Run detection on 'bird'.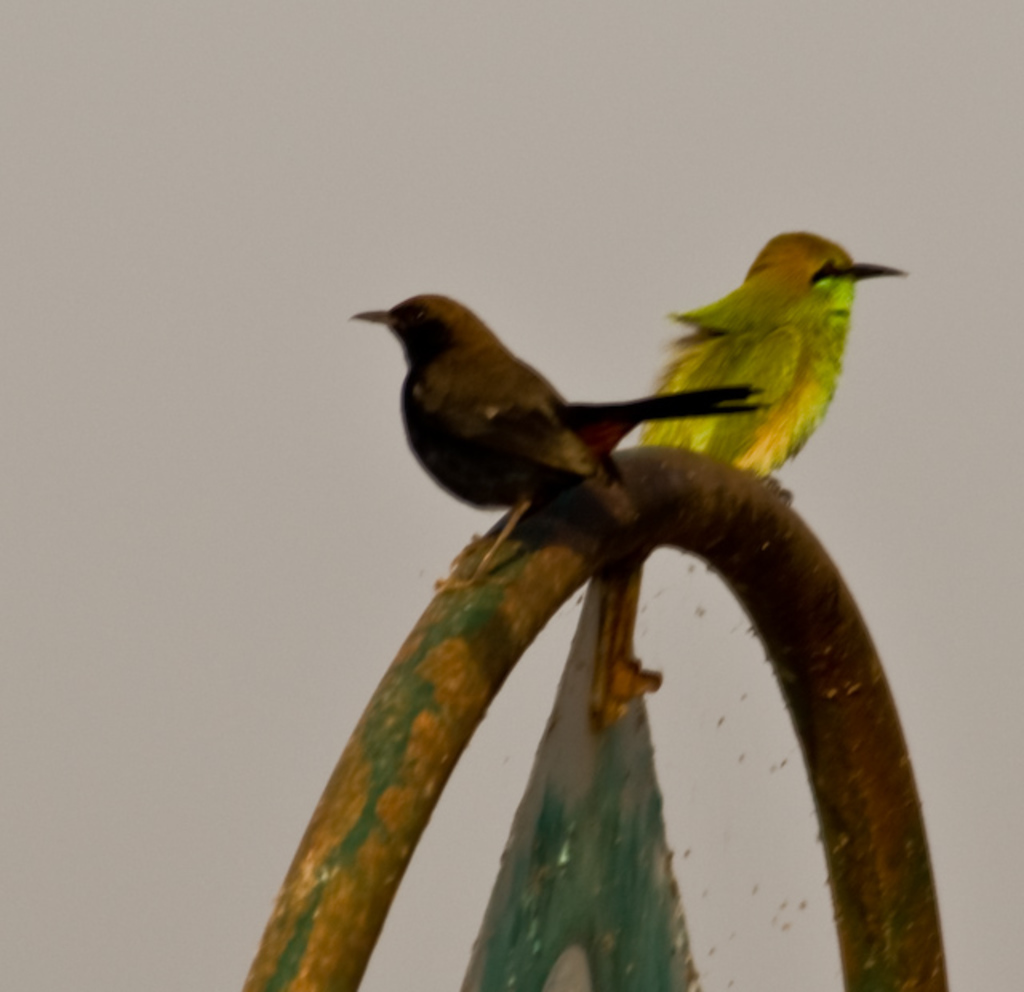
Result: {"left": 605, "top": 230, "right": 920, "bottom": 714}.
